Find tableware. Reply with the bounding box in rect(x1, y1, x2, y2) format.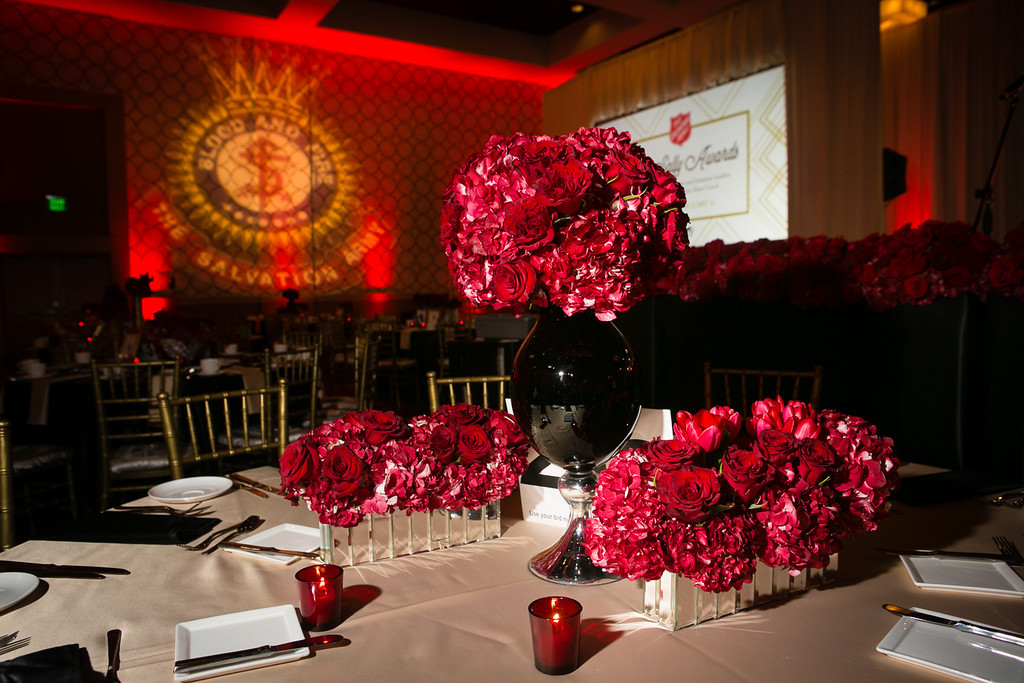
rect(172, 634, 343, 672).
